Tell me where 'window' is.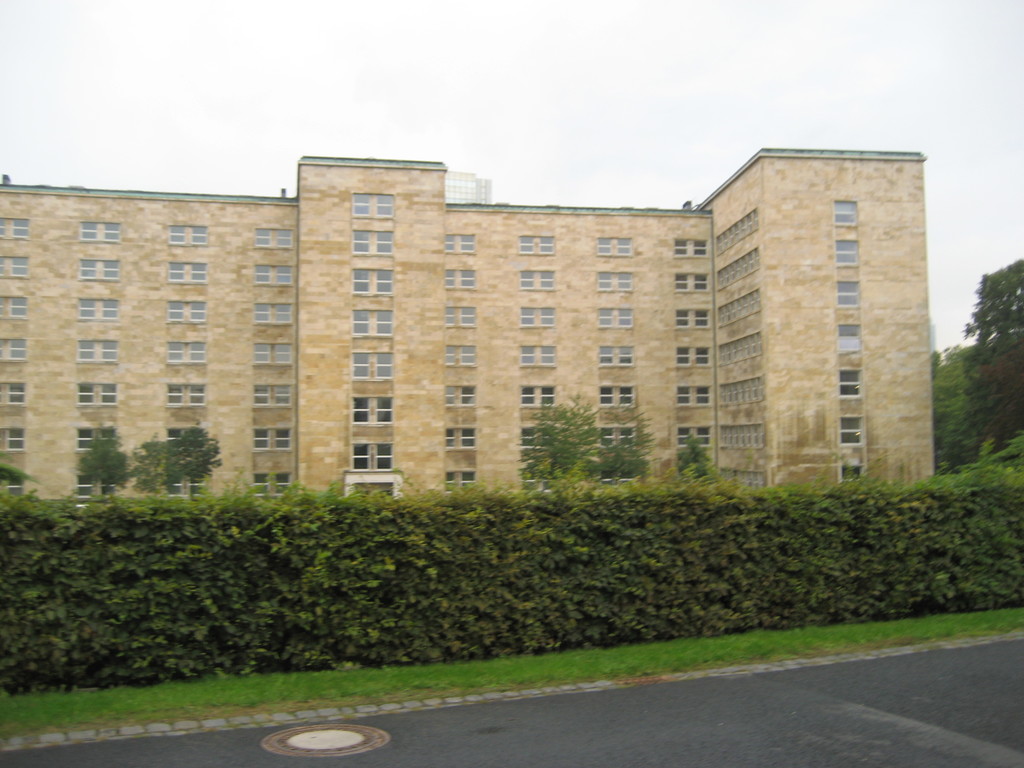
'window' is at 839/414/860/445.
